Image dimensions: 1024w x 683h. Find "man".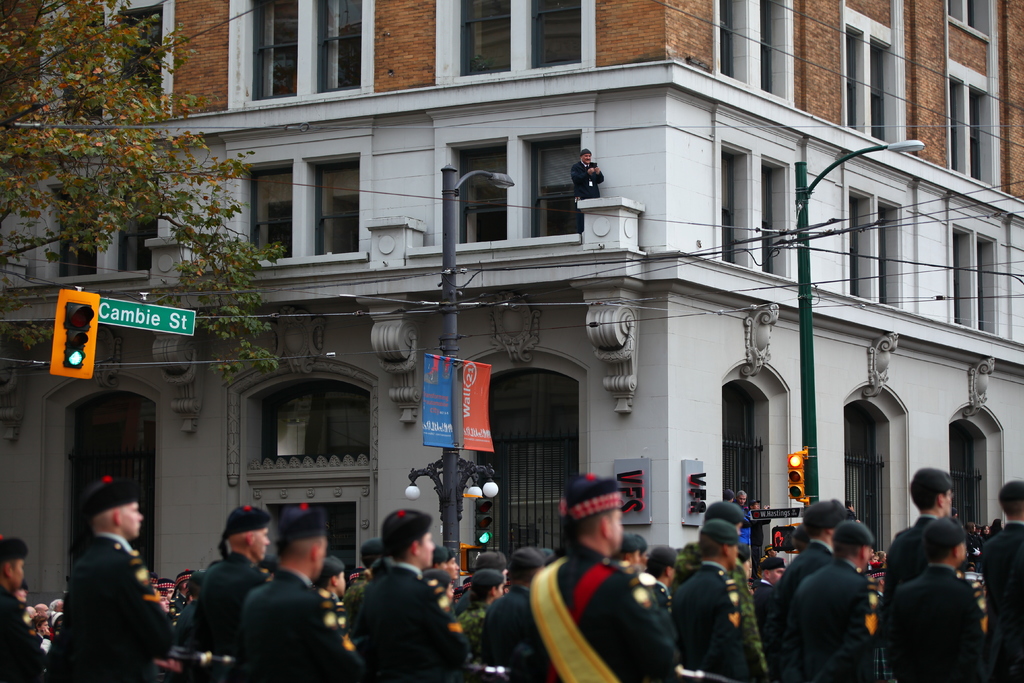
x1=870, y1=546, x2=875, y2=571.
